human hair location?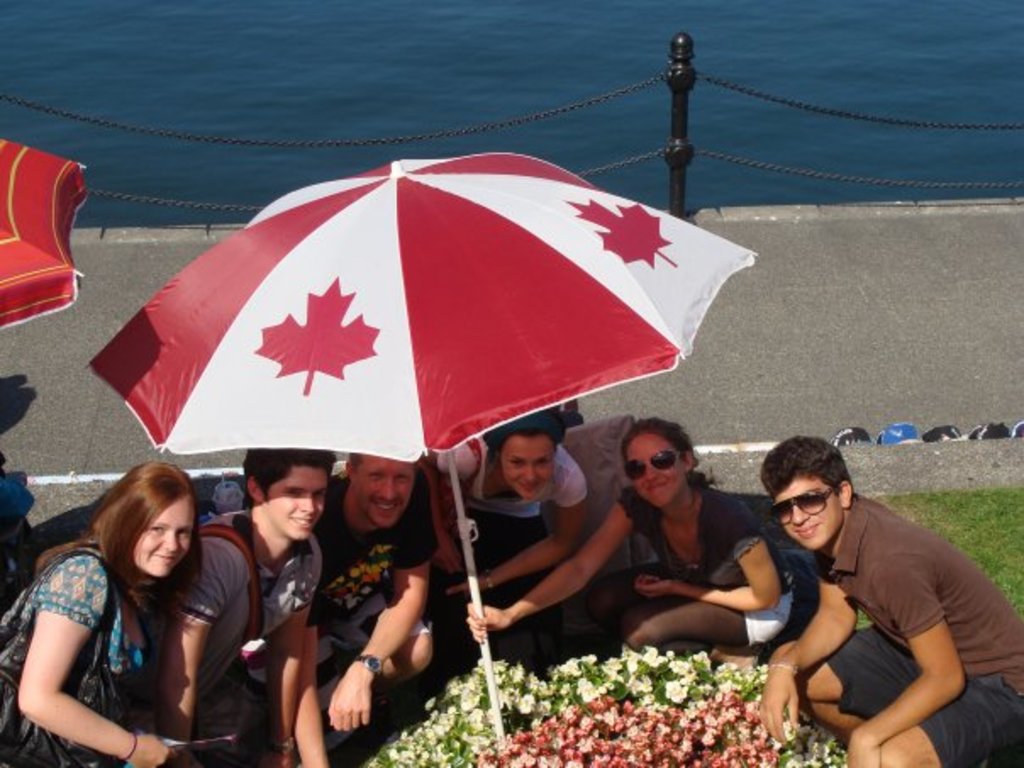
left=32, top=456, right=205, bottom=658
